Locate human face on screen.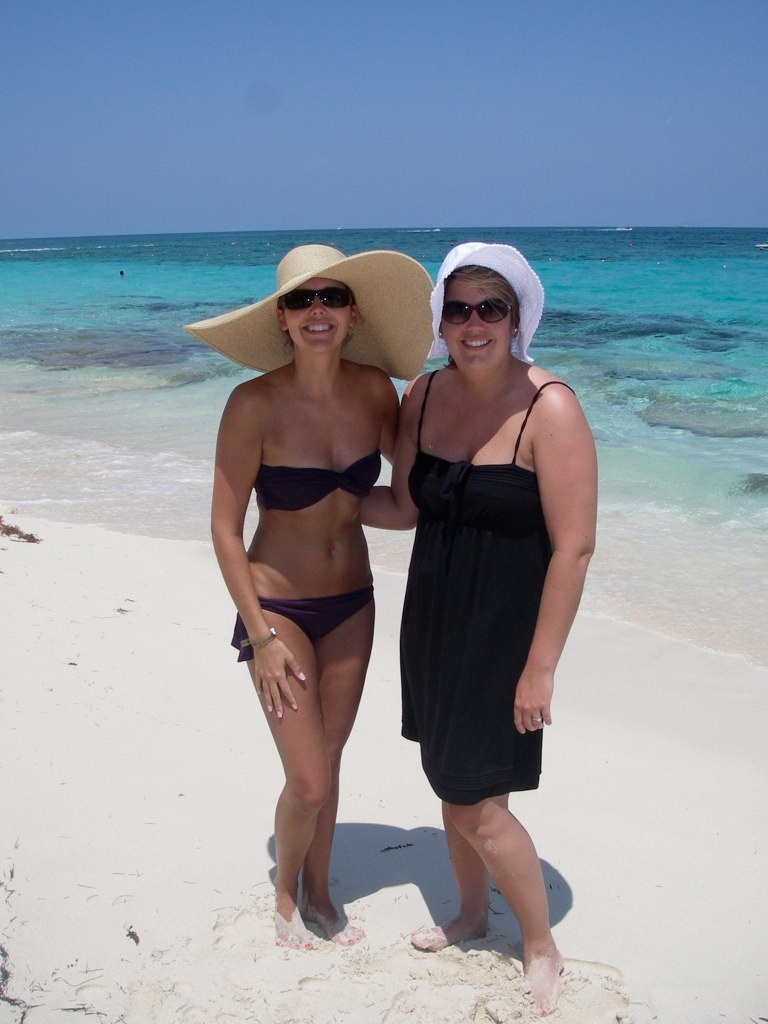
On screen at bbox=(283, 278, 351, 363).
